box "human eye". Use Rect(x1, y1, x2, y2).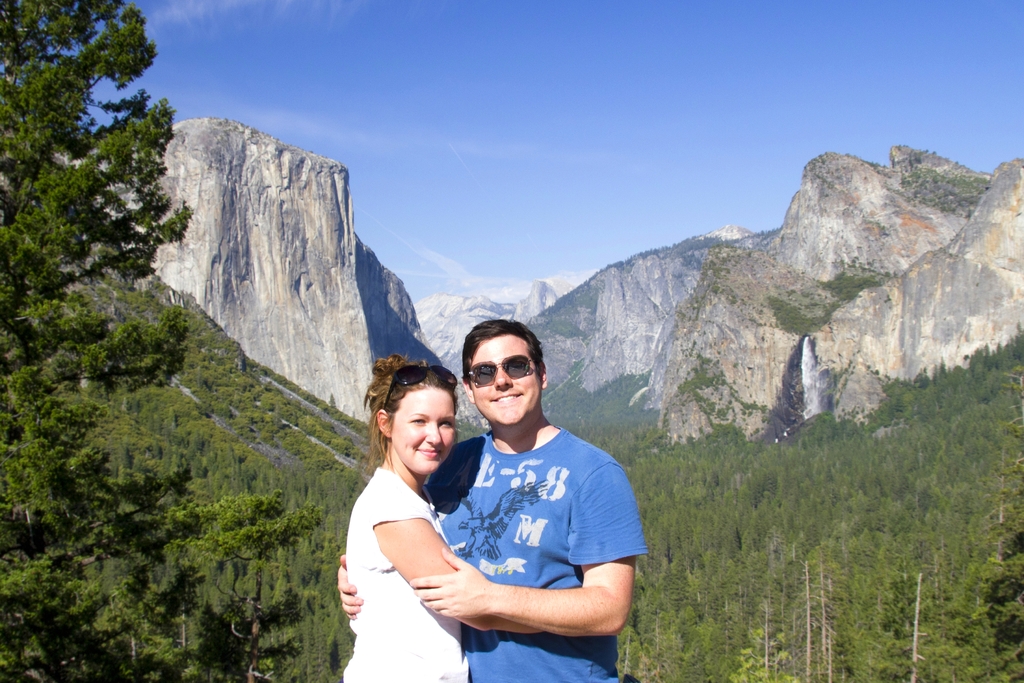
Rect(438, 420, 452, 428).
